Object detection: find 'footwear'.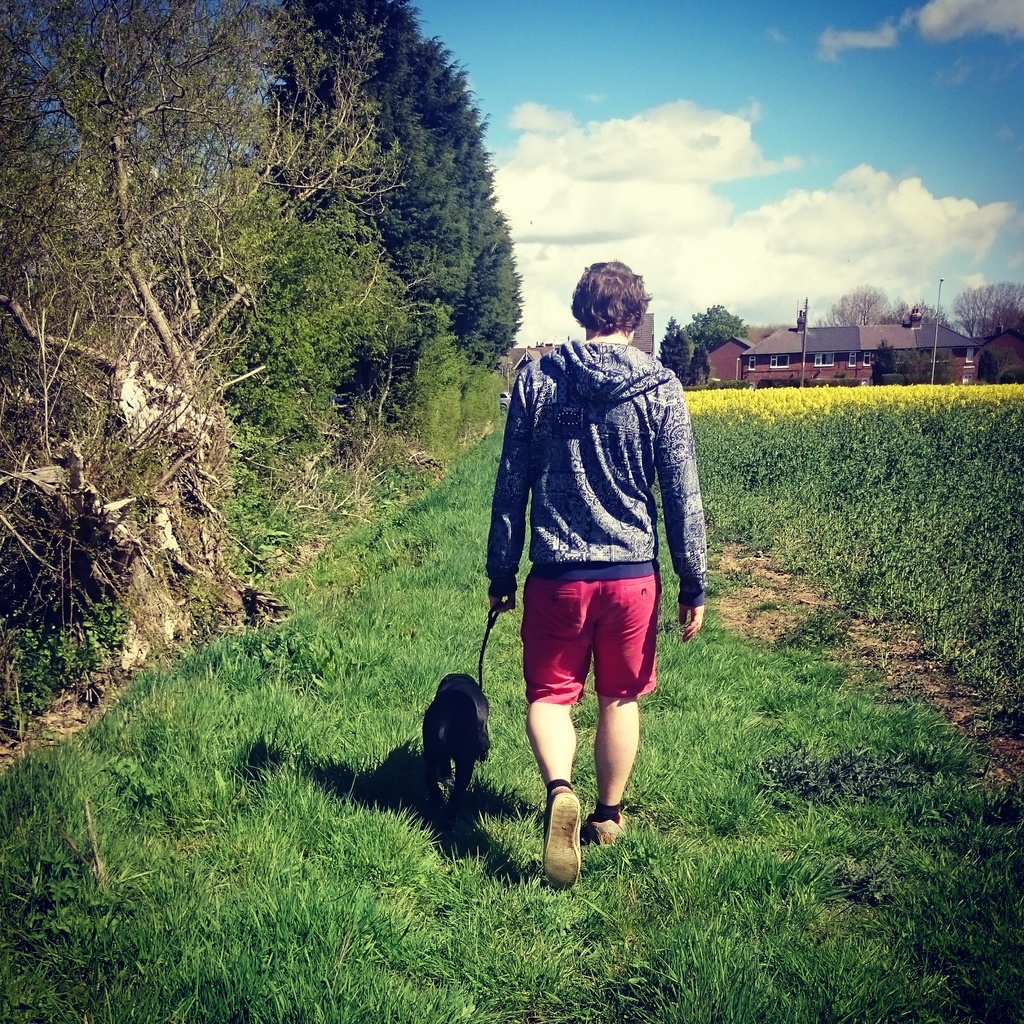
box(585, 810, 625, 853).
